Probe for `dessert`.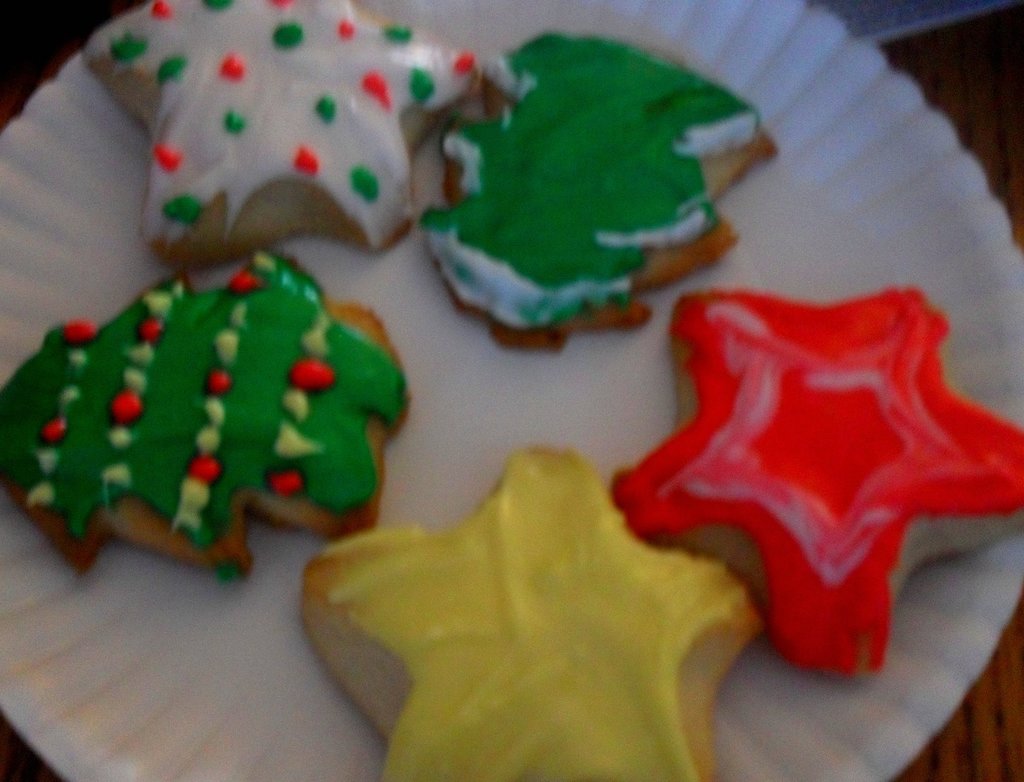
Probe result: <region>83, 0, 479, 264</region>.
